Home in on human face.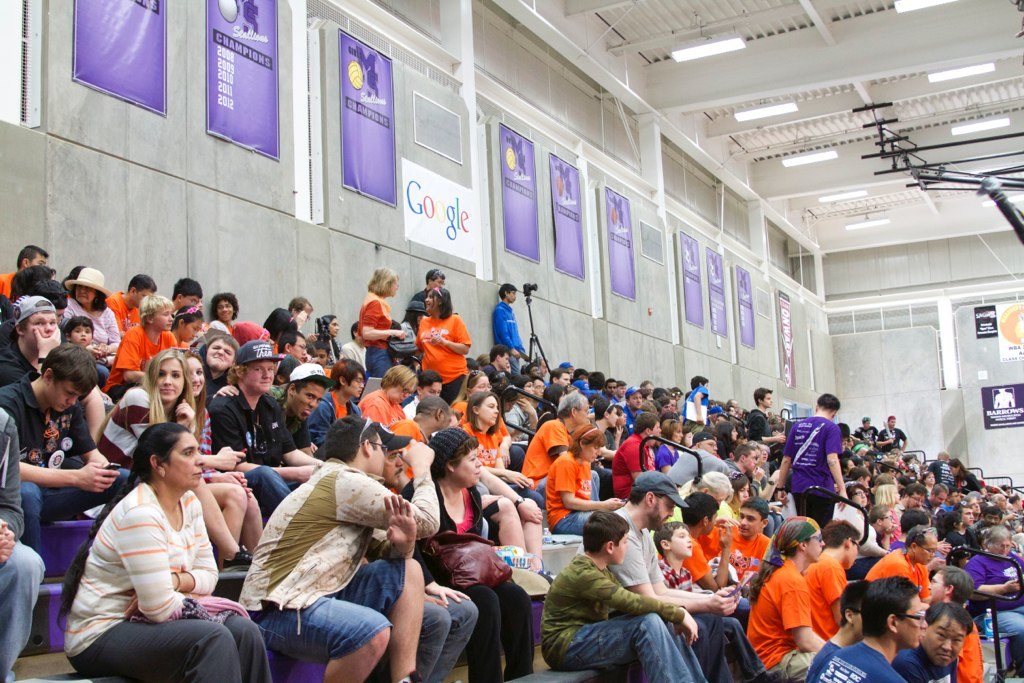
Homed in at rect(315, 348, 327, 368).
